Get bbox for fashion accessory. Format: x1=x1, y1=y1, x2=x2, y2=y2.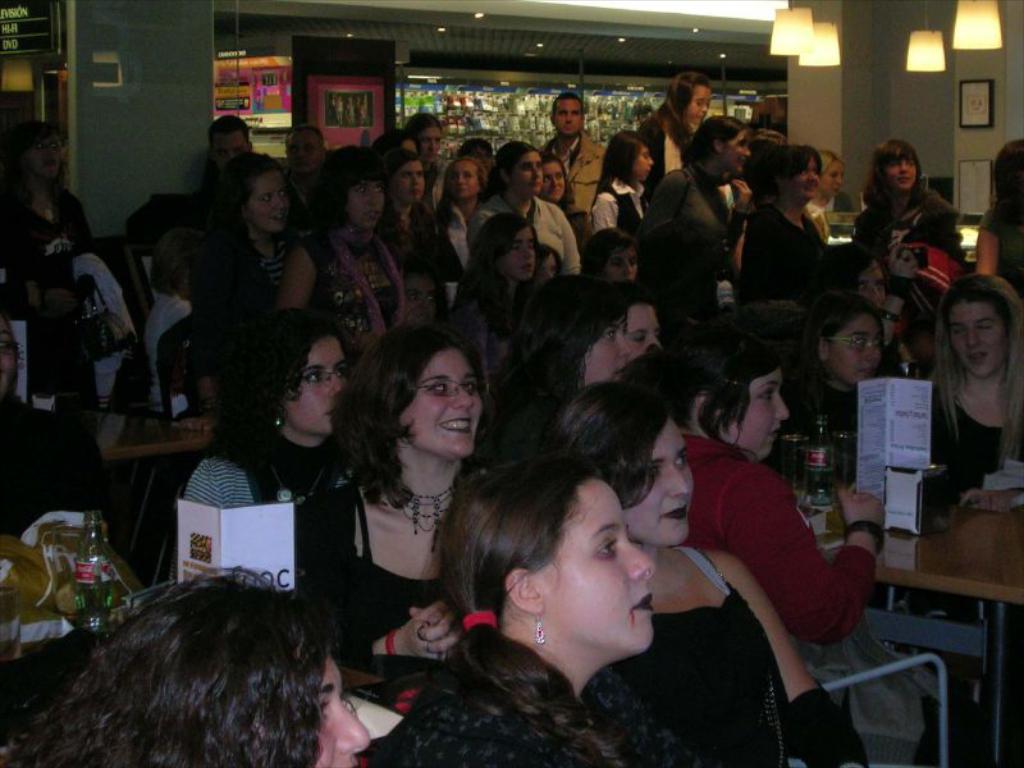
x1=419, y1=376, x2=485, y2=402.
